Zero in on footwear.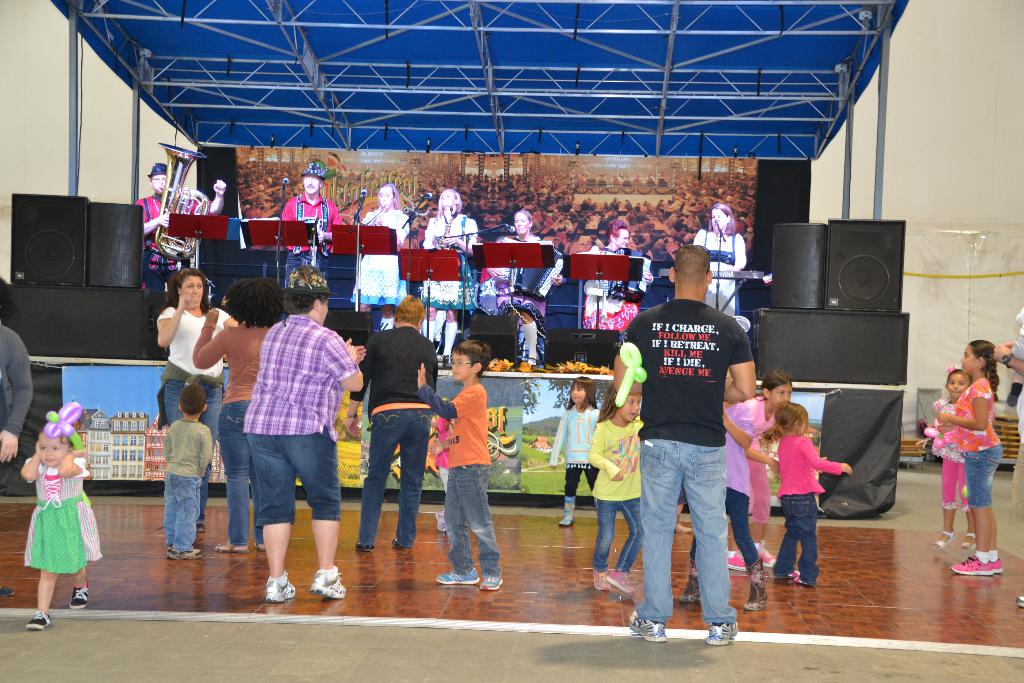
Zeroed in: <bbox>512, 358, 534, 373</bbox>.
